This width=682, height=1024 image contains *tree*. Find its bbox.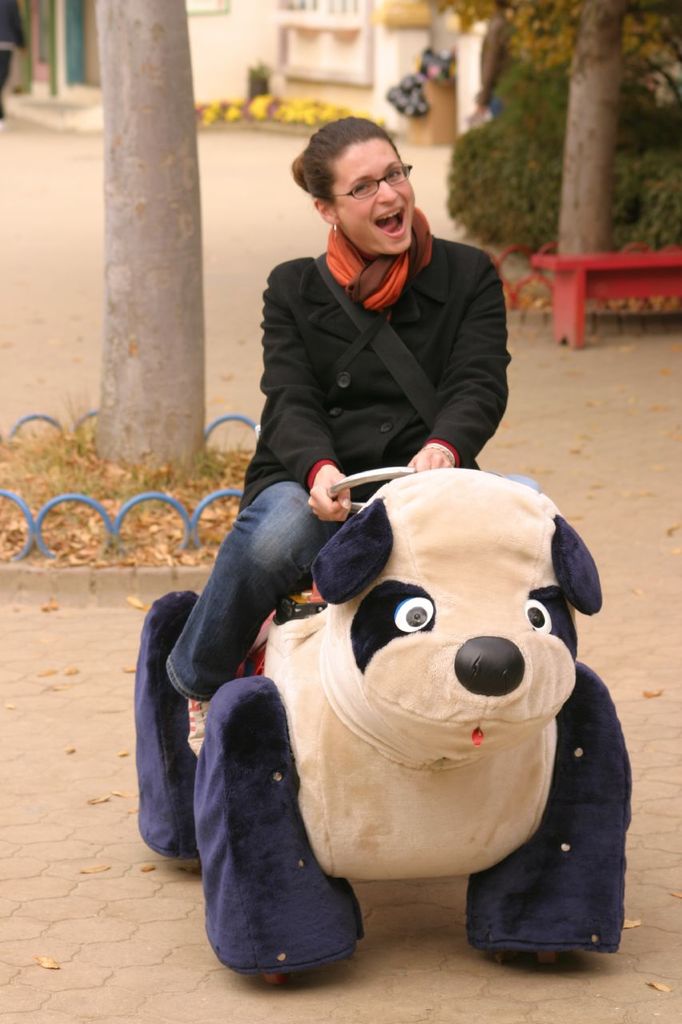
[left=88, top=0, right=206, bottom=502].
